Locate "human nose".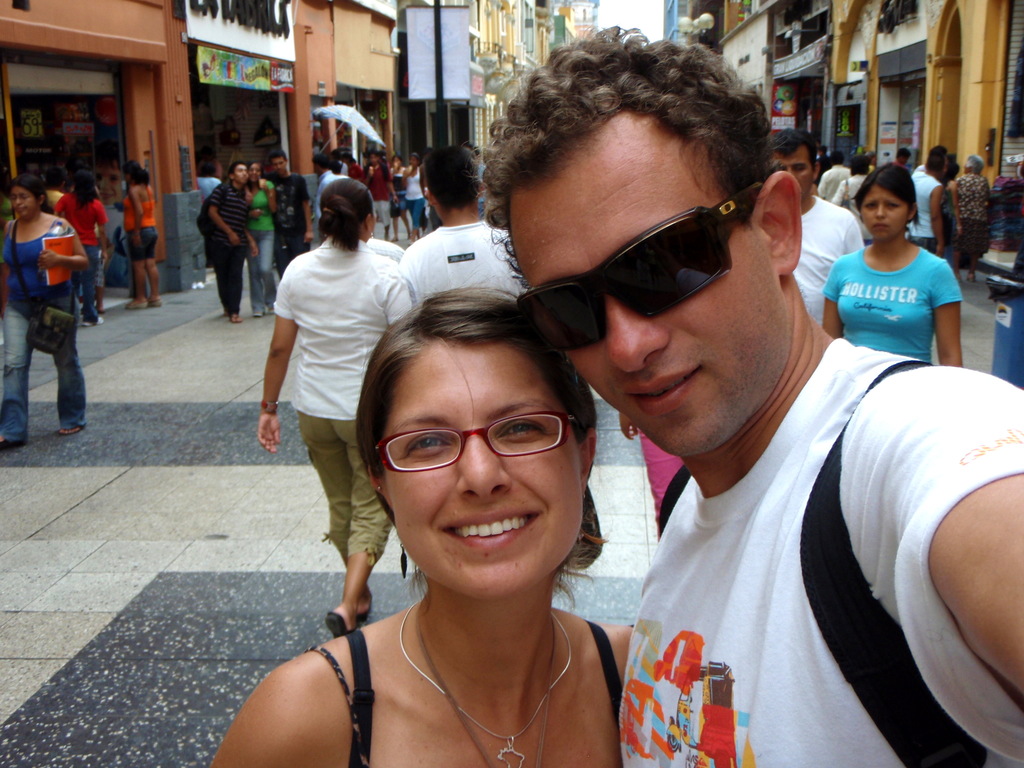
Bounding box: crop(875, 203, 886, 217).
